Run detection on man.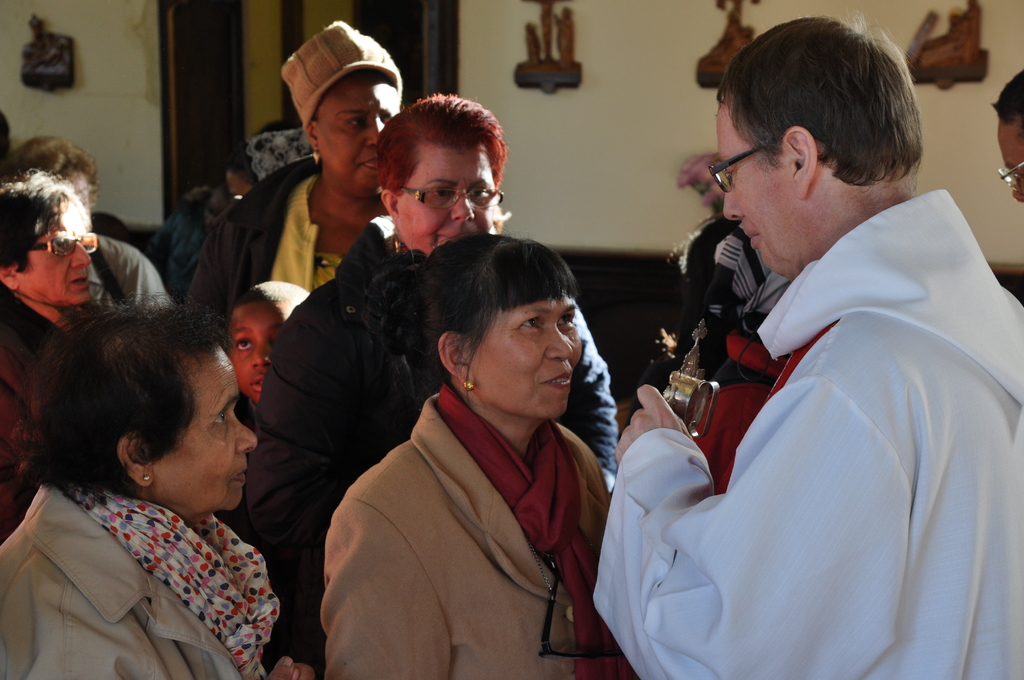
Result: 991,70,1023,206.
